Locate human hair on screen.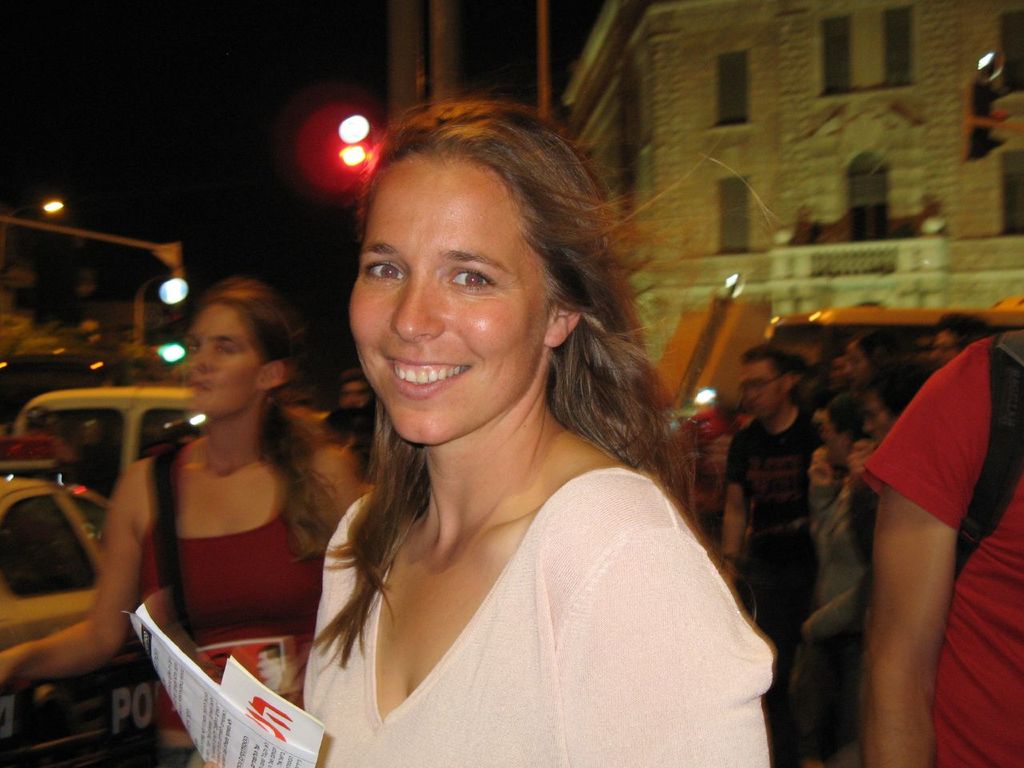
On screen at (944,306,986,346).
